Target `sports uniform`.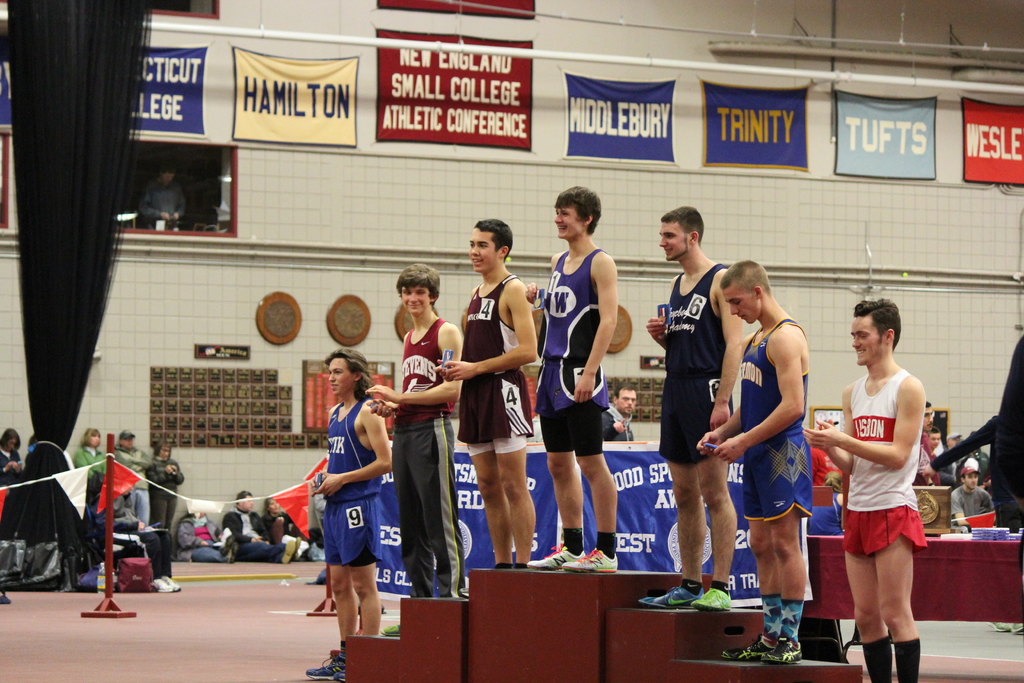
Target region: box=[527, 246, 632, 578].
